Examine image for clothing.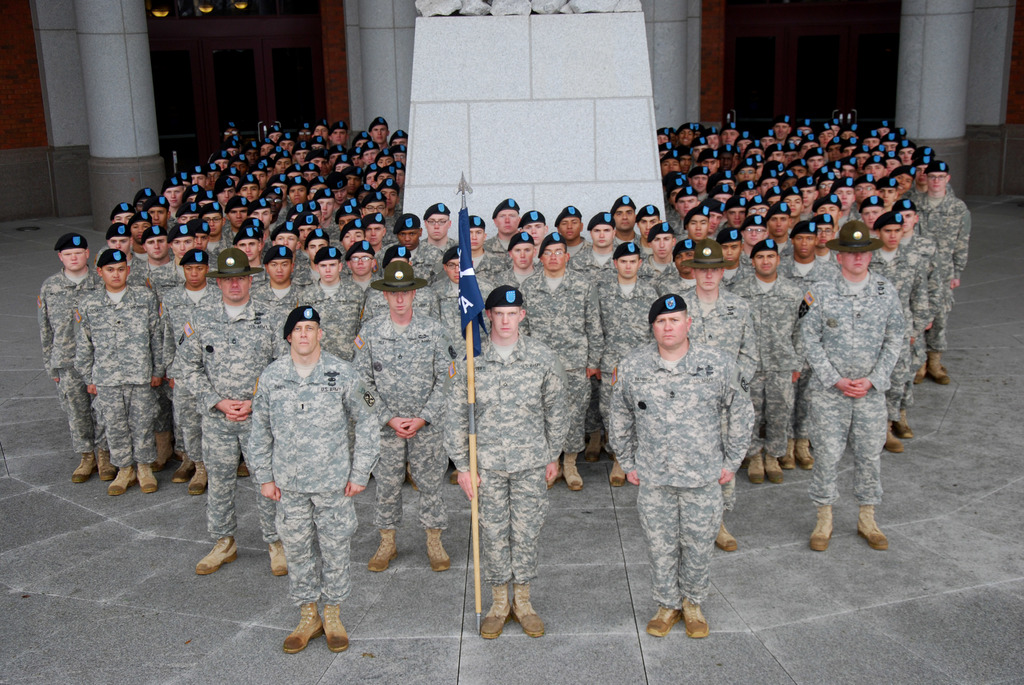
Examination result: crop(520, 260, 607, 433).
